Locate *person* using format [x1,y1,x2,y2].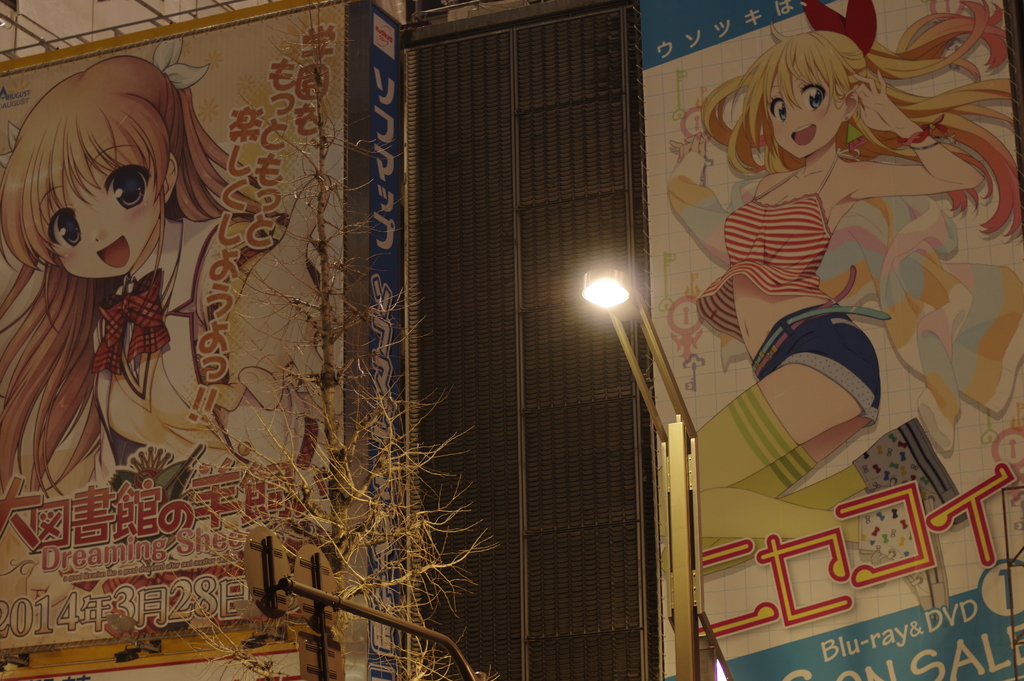
[678,29,938,495].
